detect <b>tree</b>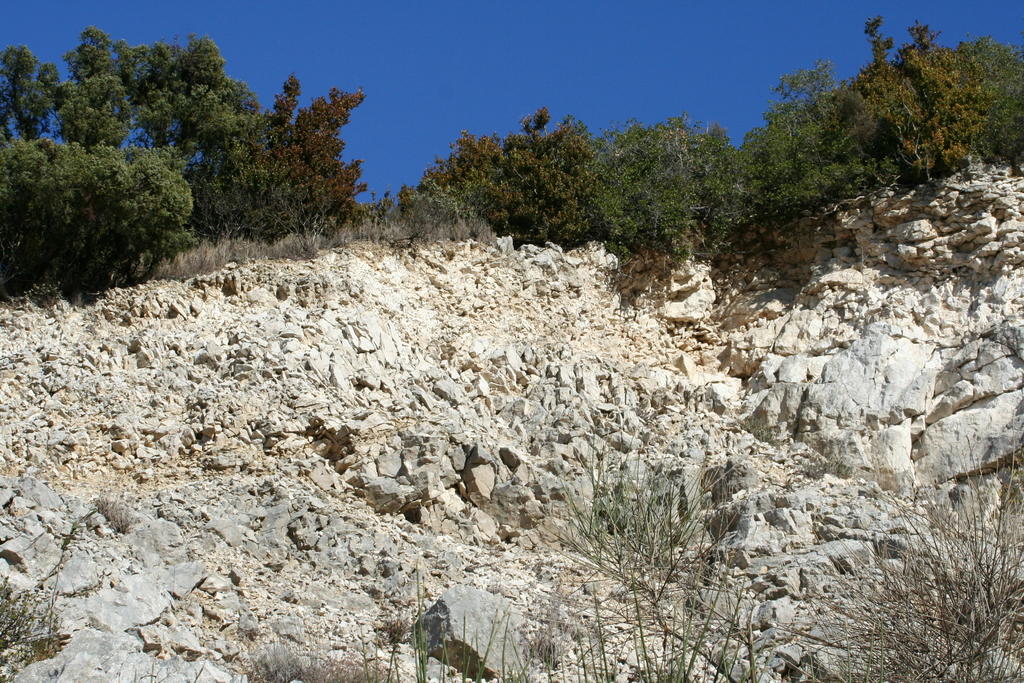
bbox=[852, 12, 1018, 197]
